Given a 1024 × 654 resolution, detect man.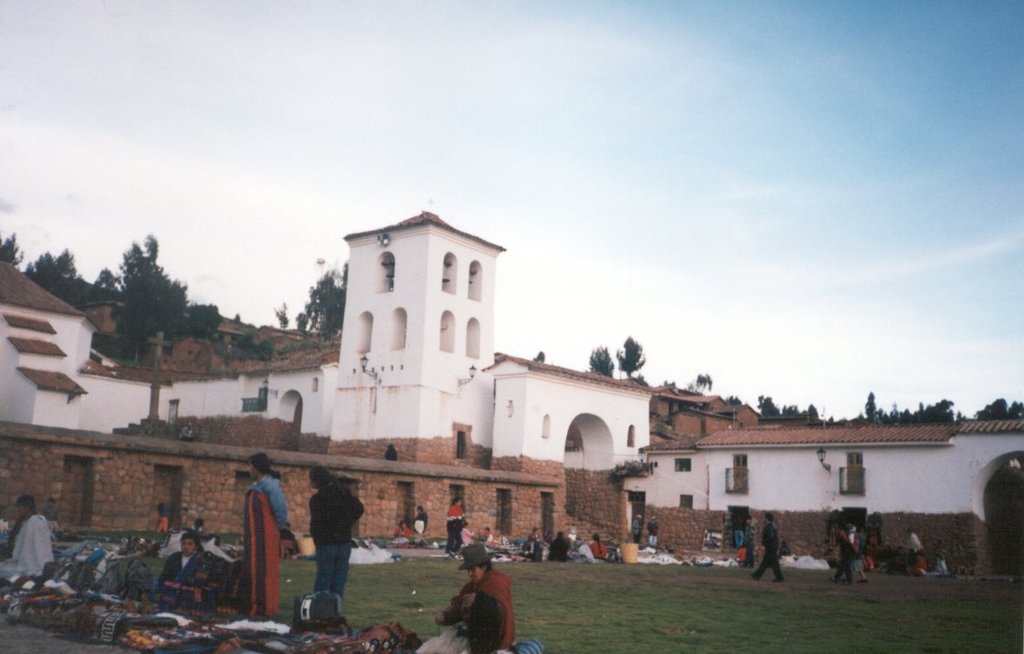
bbox=(6, 493, 43, 550).
